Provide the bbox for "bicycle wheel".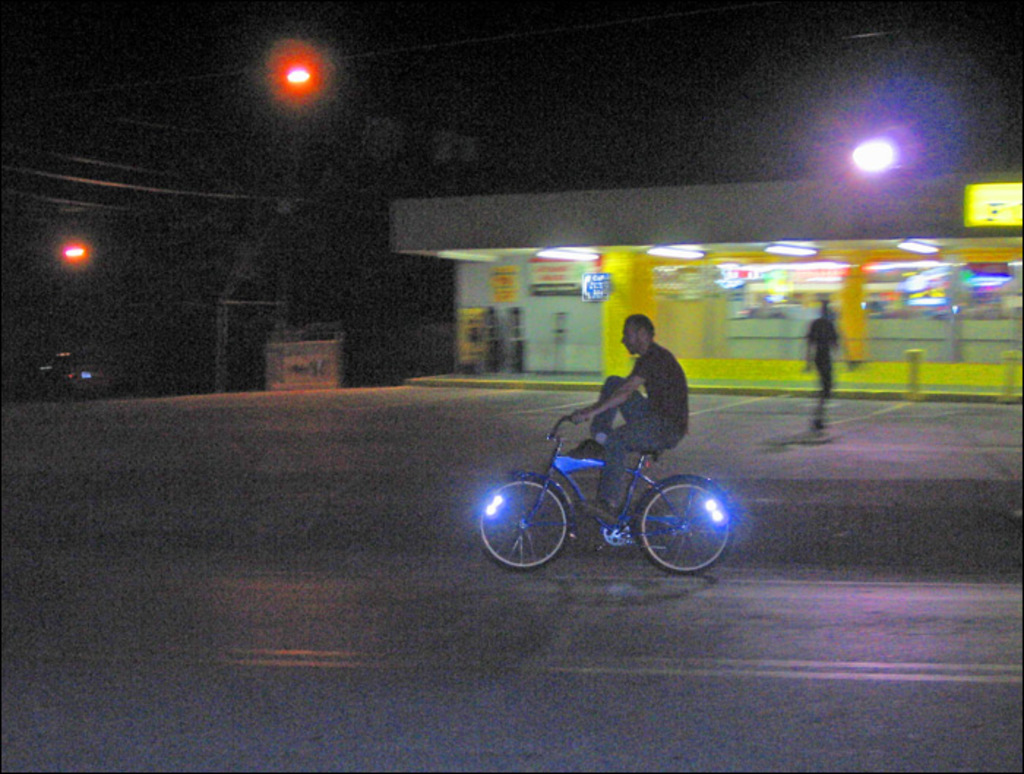
471/473/569/571.
